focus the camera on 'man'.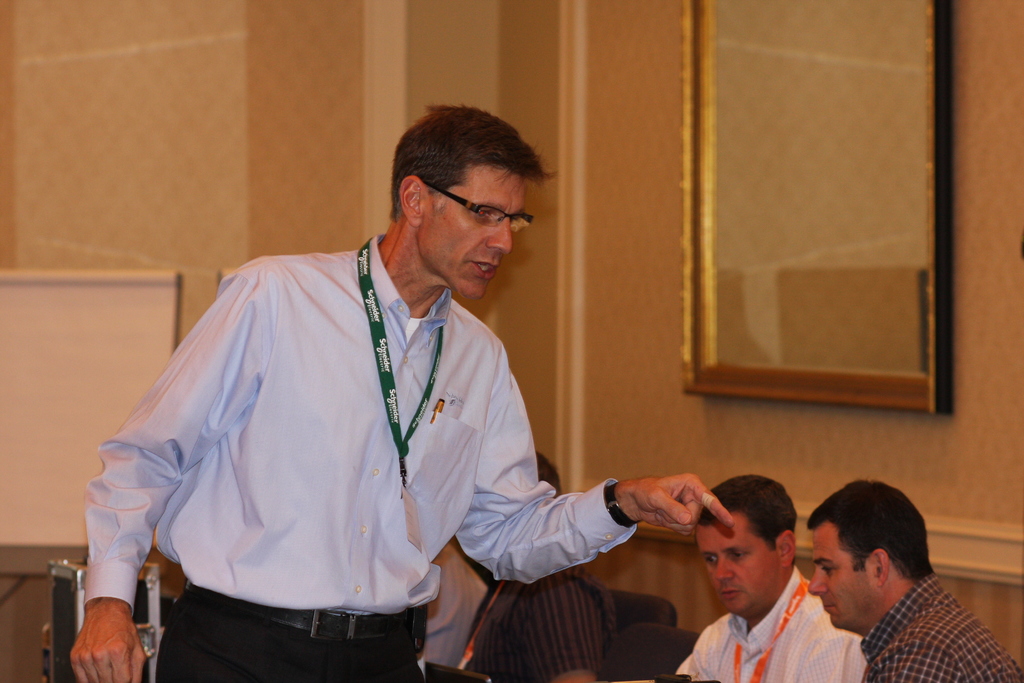
Focus region: [x1=671, y1=470, x2=865, y2=682].
